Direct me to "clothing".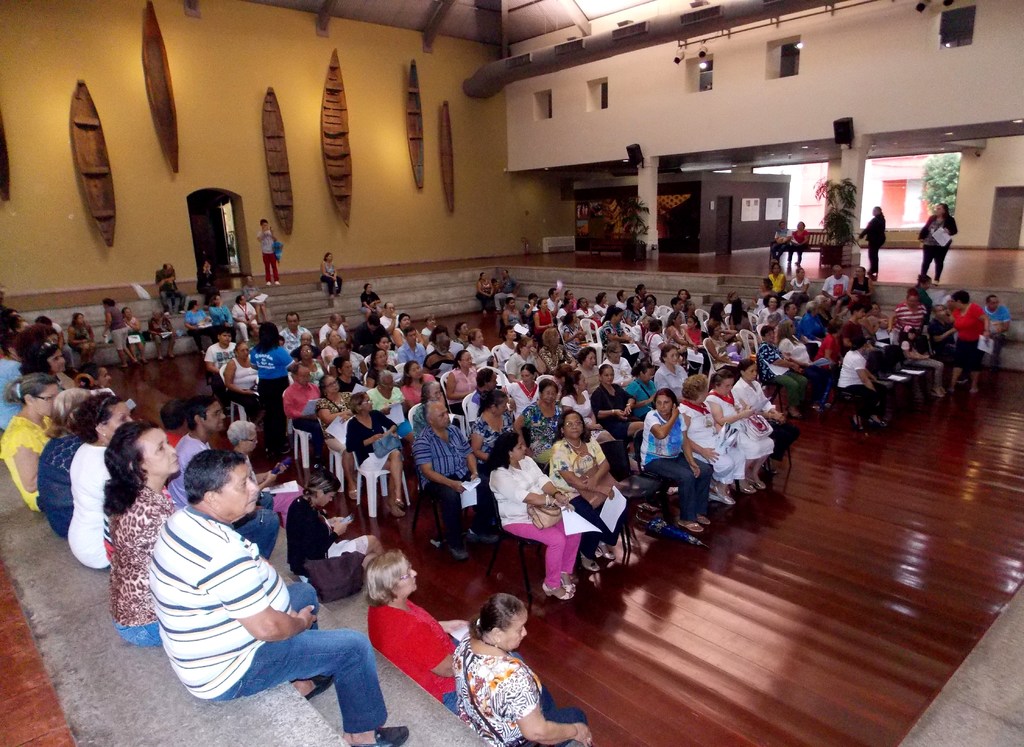
Direction: [left=403, top=381, right=429, bottom=406].
